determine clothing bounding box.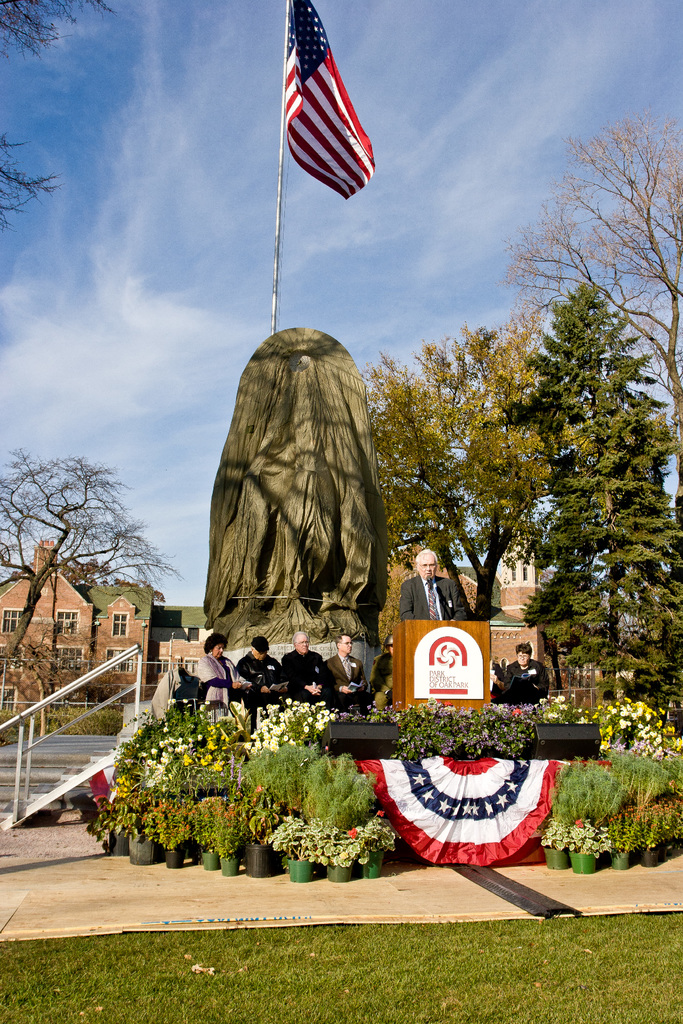
Determined: locate(325, 657, 371, 698).
